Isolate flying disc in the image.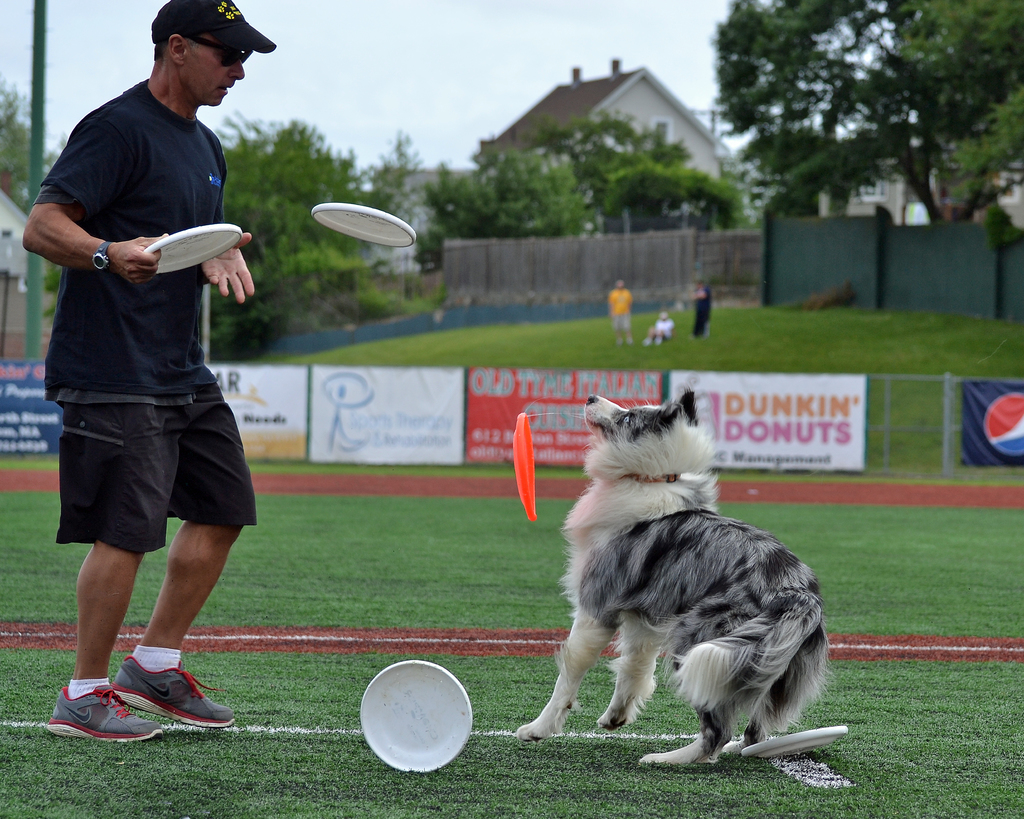
Isolated region: [left=359, top=658, right=473, bottom=771].
